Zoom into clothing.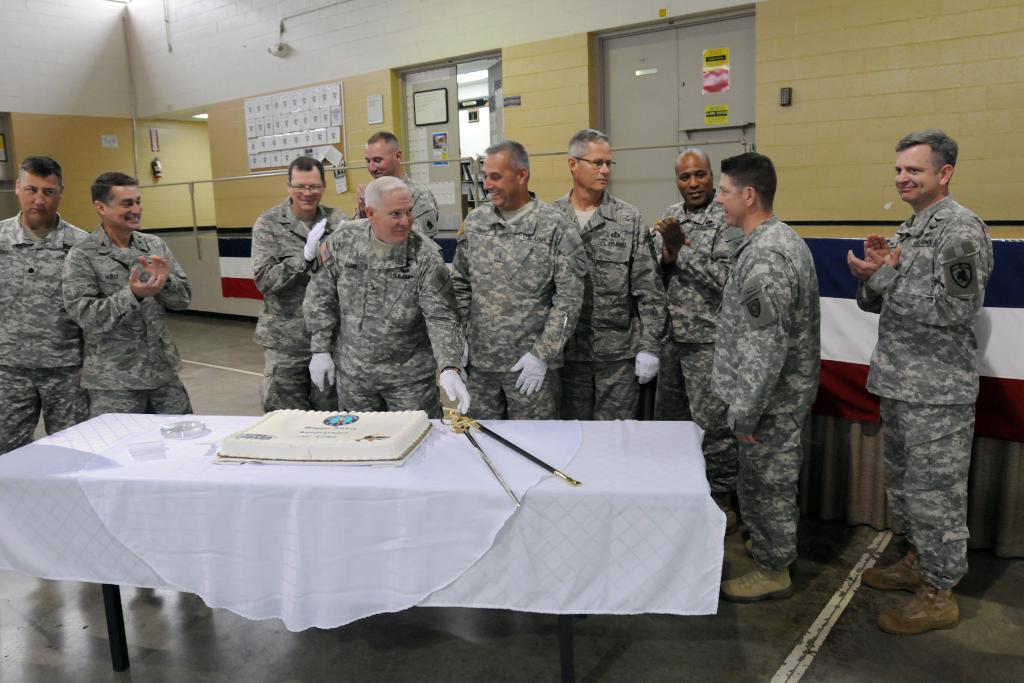
Zoom target: x1=299, y1=220, x2=461, y2=424.
